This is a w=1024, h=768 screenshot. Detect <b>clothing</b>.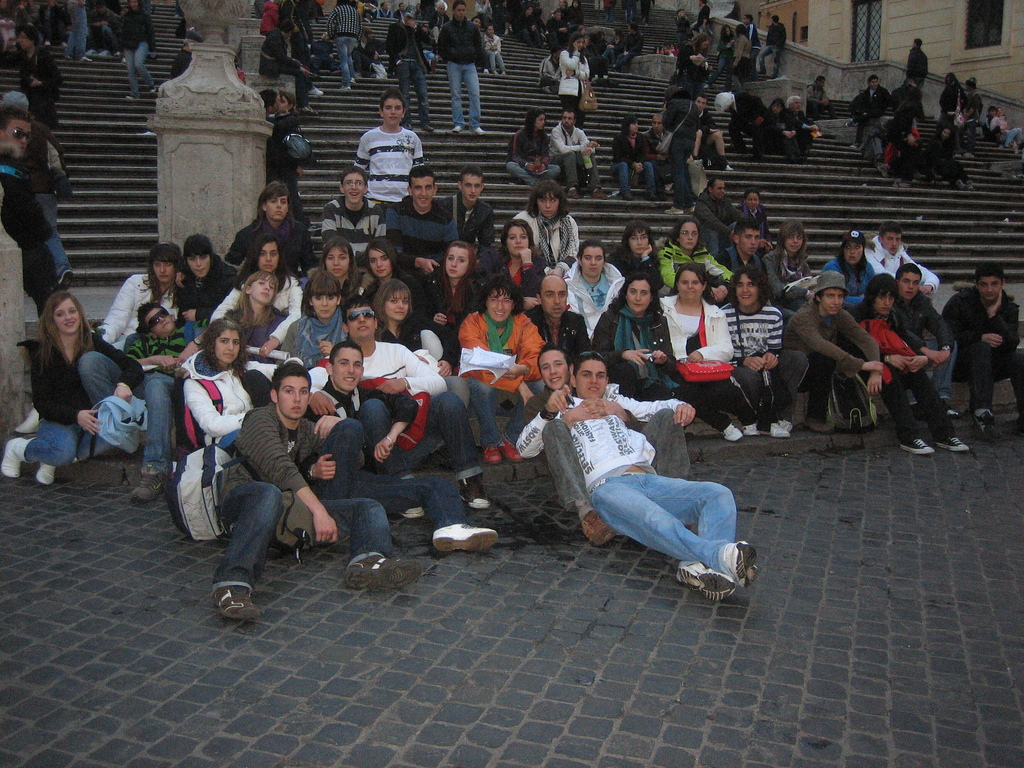
pyautogui.locateOnScreen(338, 107, 422, 207).
